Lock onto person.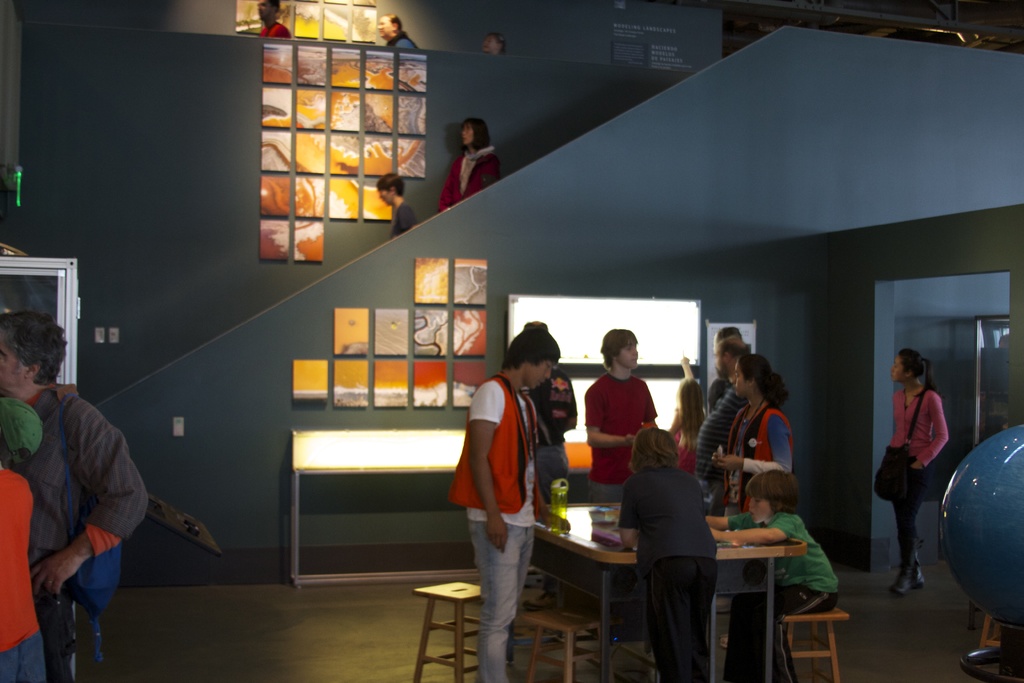
Locked: bbox(614, 431, 720, 682).
